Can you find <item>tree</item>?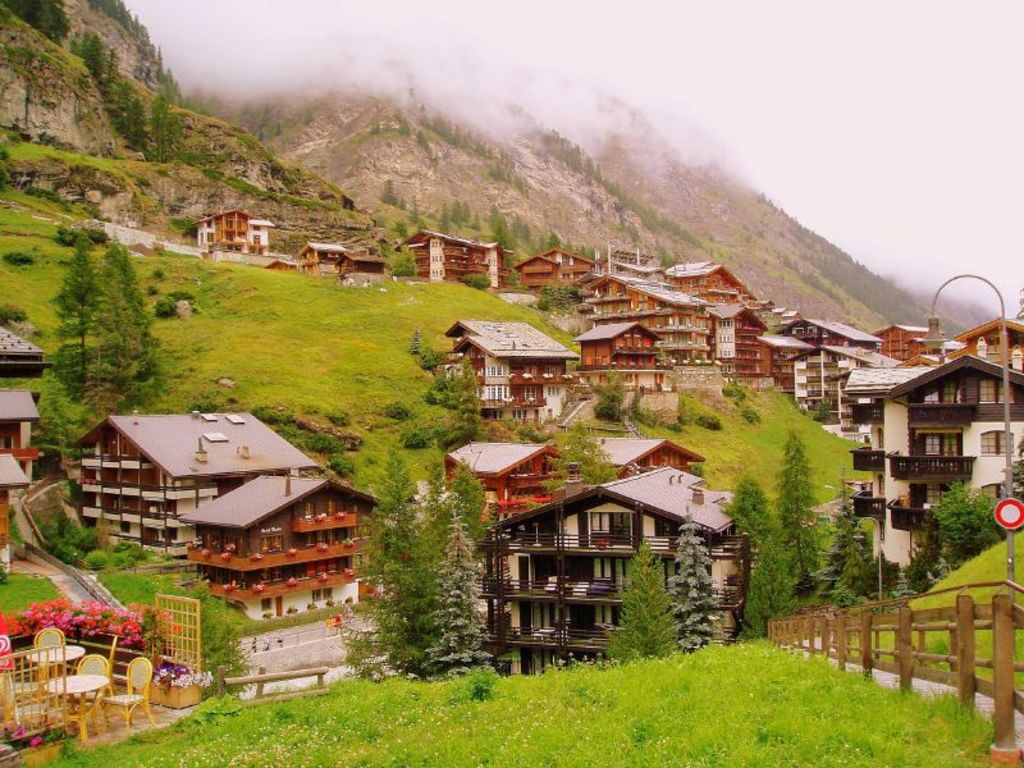
Yes, bounding box: [x1=593, y1=360, x2=634, y2=422].
